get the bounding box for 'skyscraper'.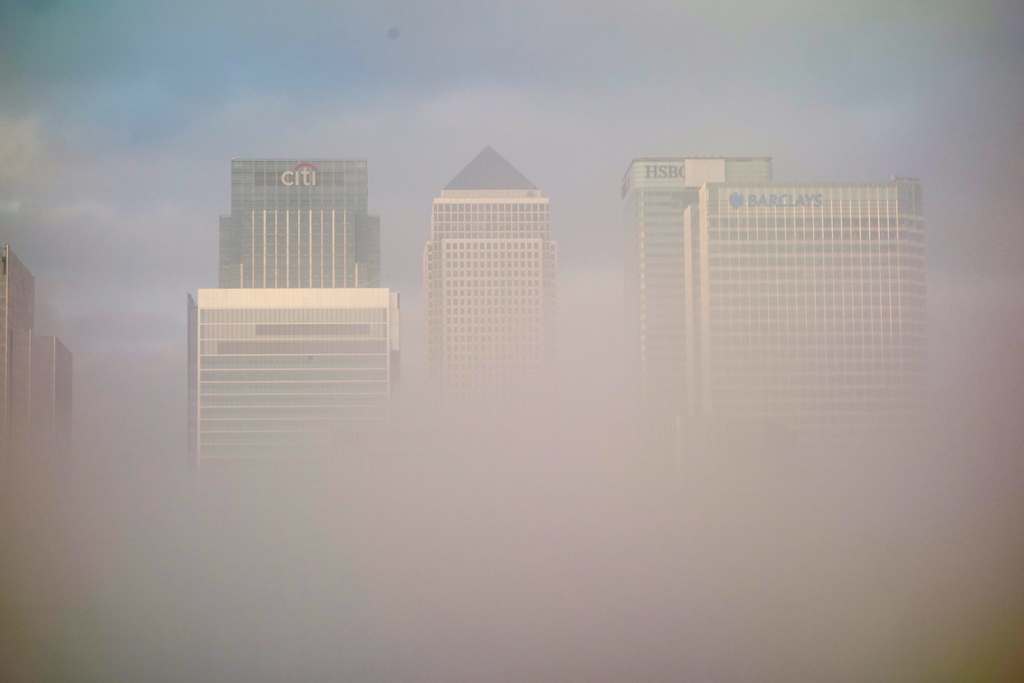
{"x1": 616, "y1": 156, "x2": 776, "y2": 488}.
